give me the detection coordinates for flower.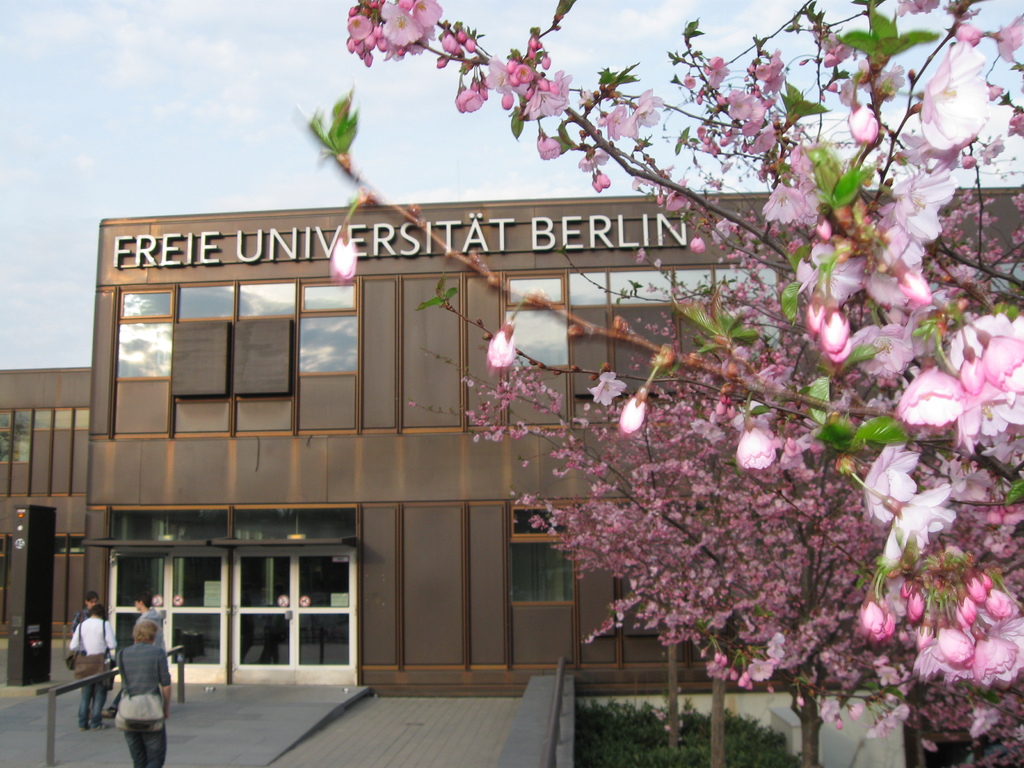
BBox(329, 230, 355, 283).
